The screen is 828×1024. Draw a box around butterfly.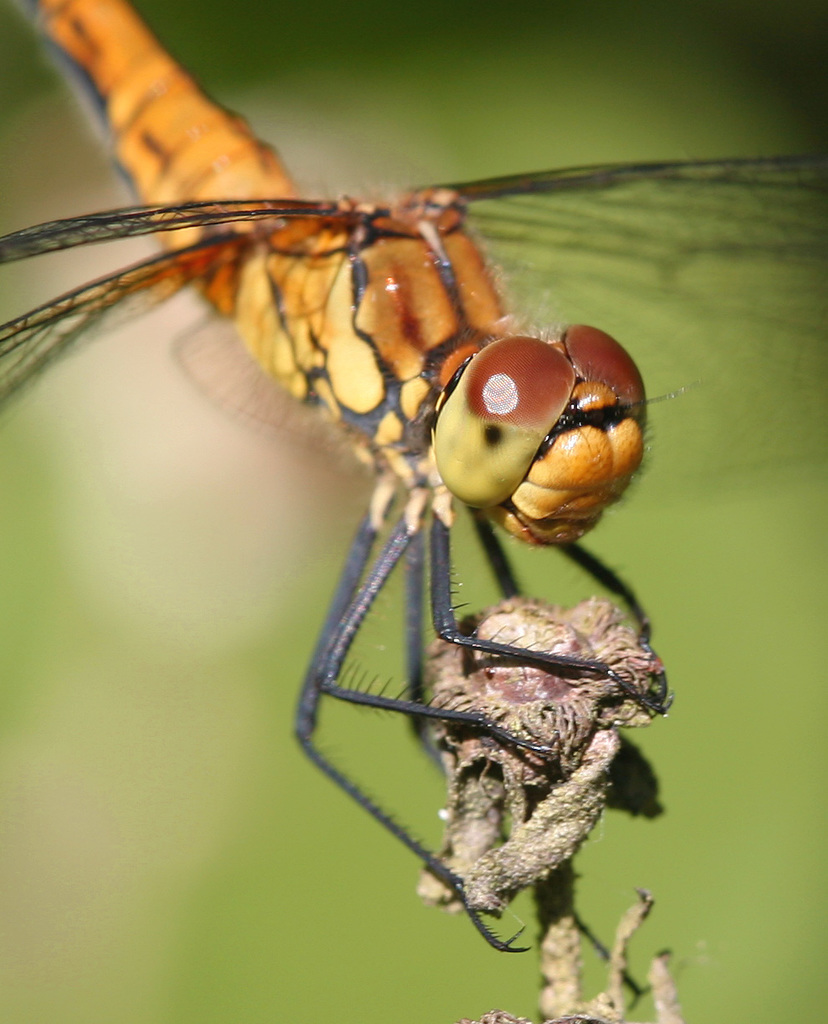
box(6, 0, 827, 1004).
